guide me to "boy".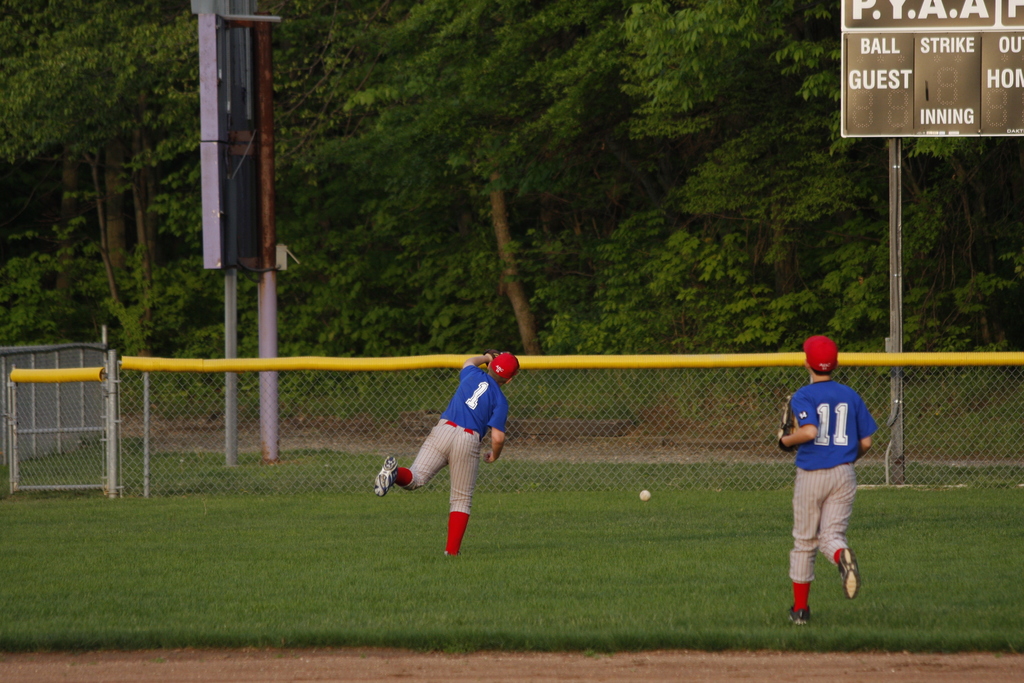
Guidance: [x1=784, y1=334, x2=877, y2=625].
